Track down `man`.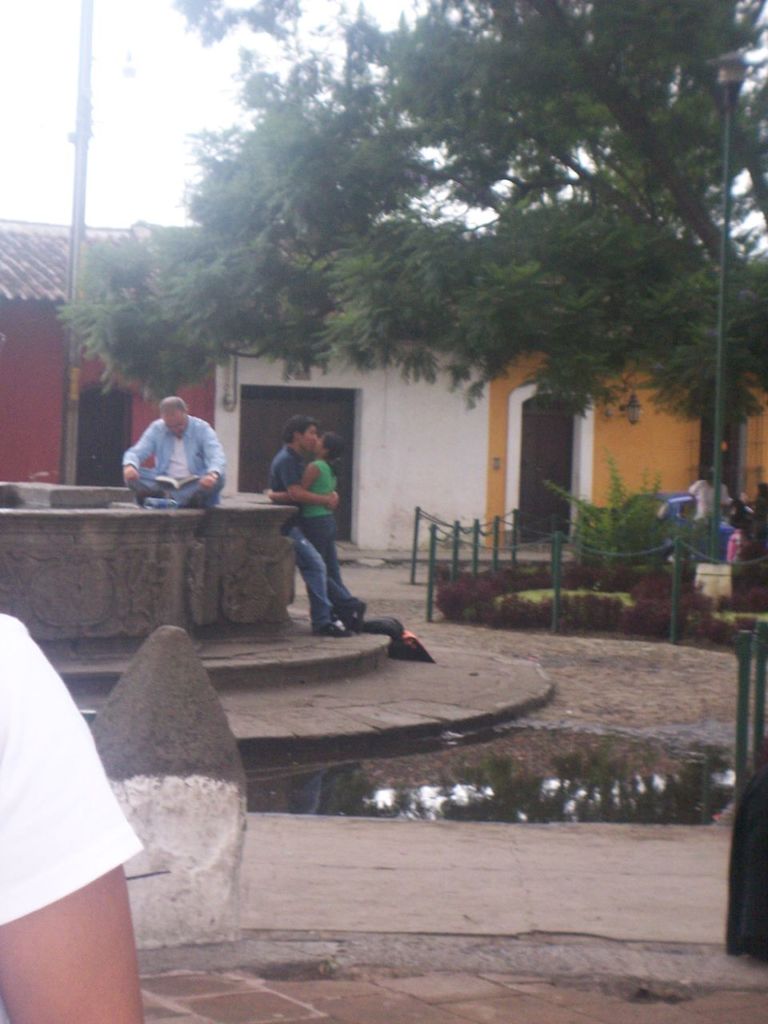
Tracked to (left=266, top=414, right=343, bottom=631).
